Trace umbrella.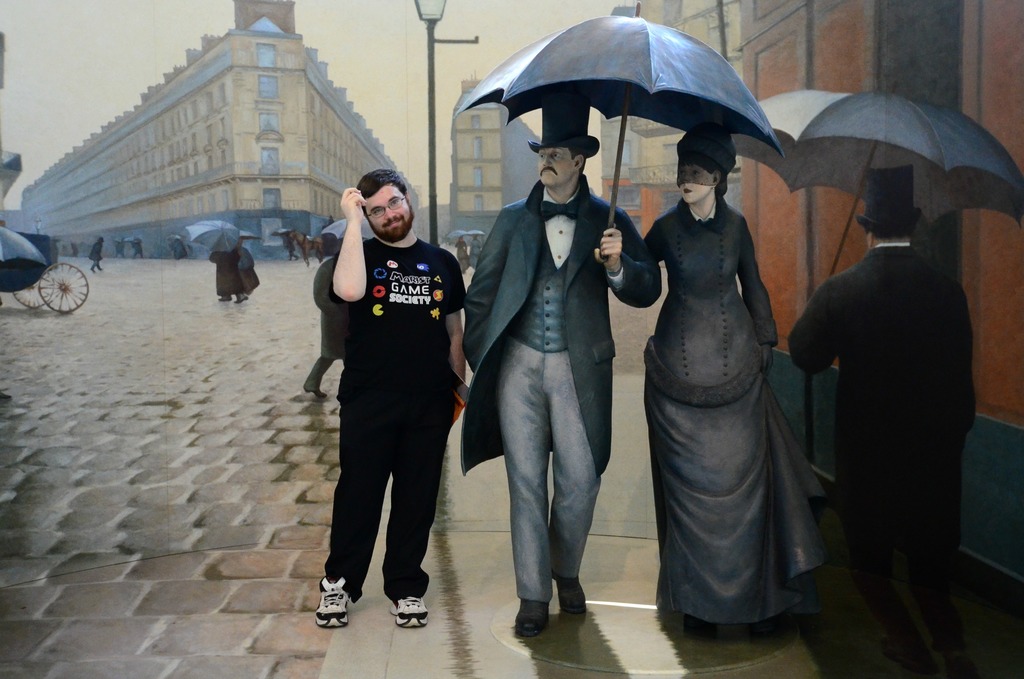
Traced to 449 229 467 240.
